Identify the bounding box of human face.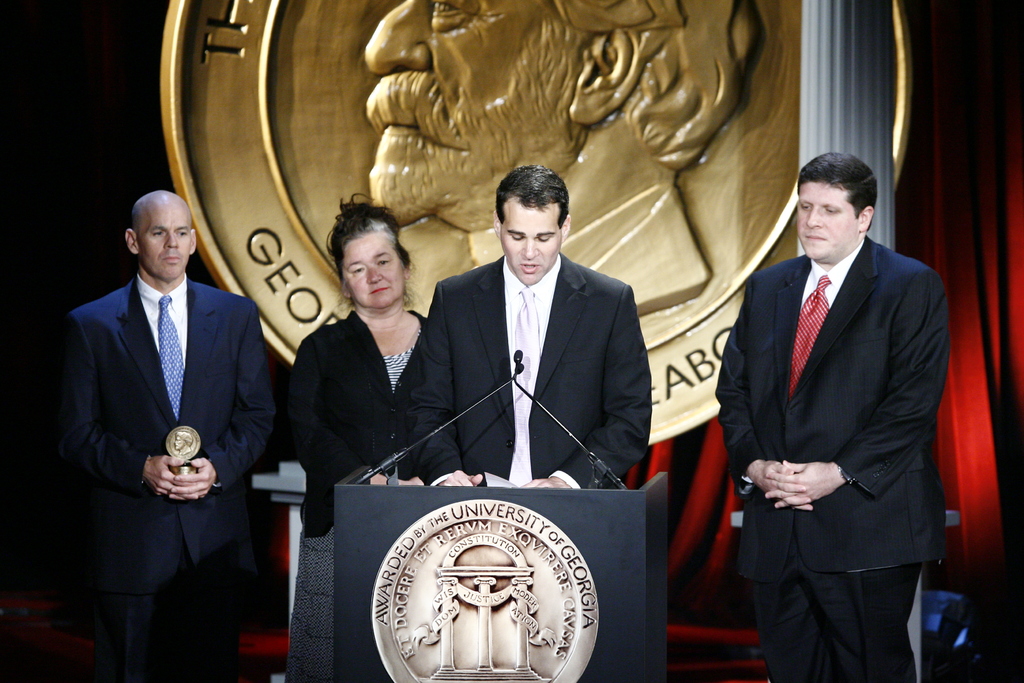
Rect(794, 179, 858, 265).
